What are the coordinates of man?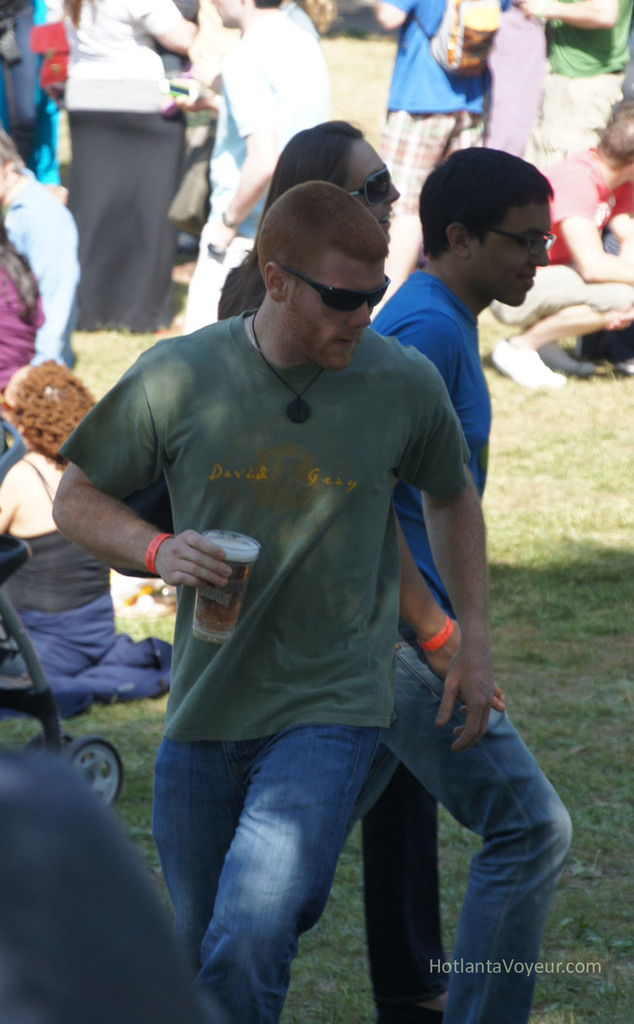
[363,147,569,1023].
